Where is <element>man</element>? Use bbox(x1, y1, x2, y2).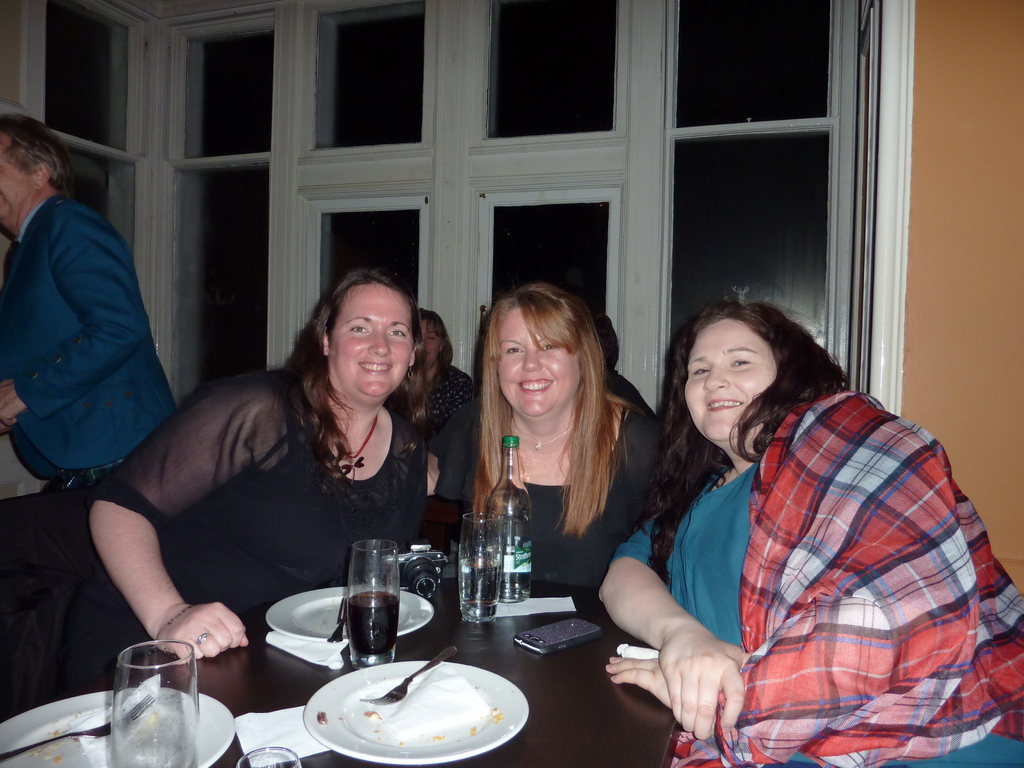
bbox(0, 112, 180, 487).
